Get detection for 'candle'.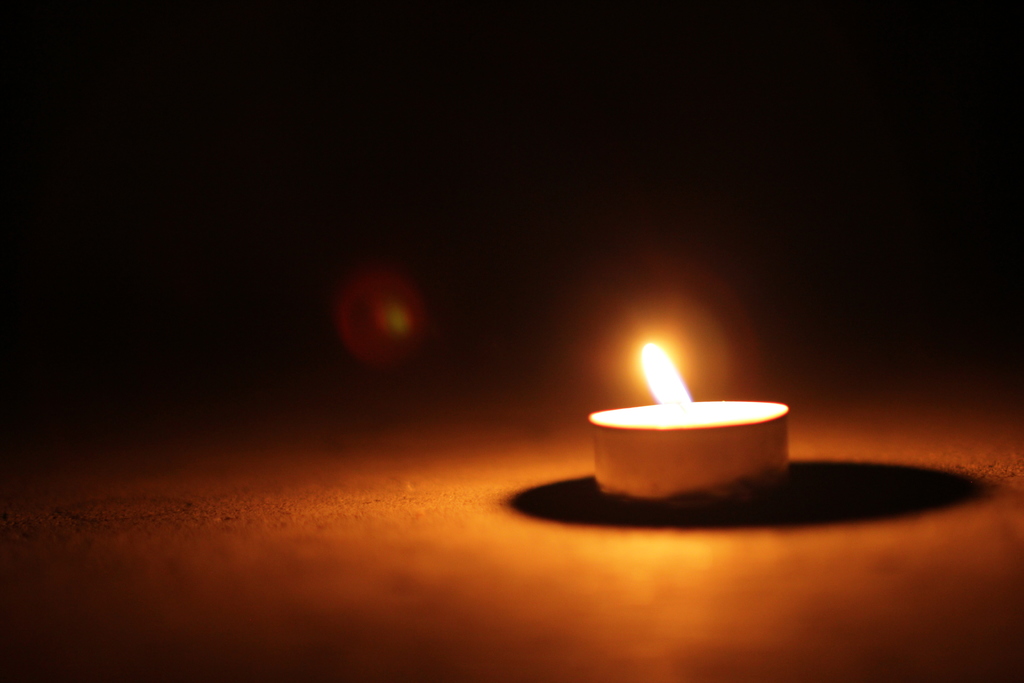
Detection: rect(586, 340, 781, 500).
